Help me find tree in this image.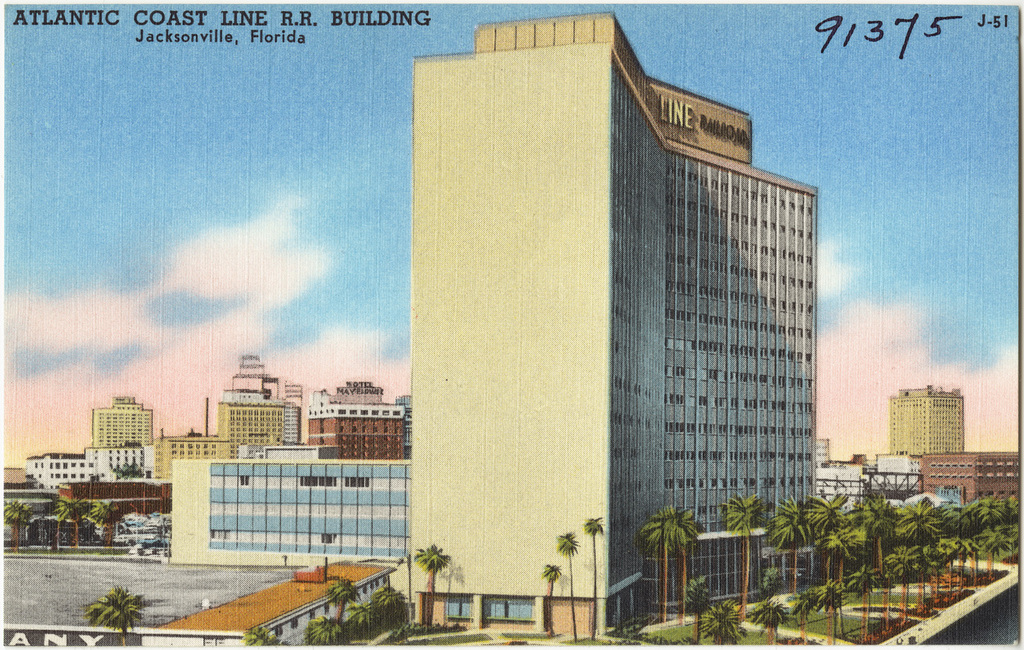
Found it: [x1=414, y1=541, x2=449, y2=632].
